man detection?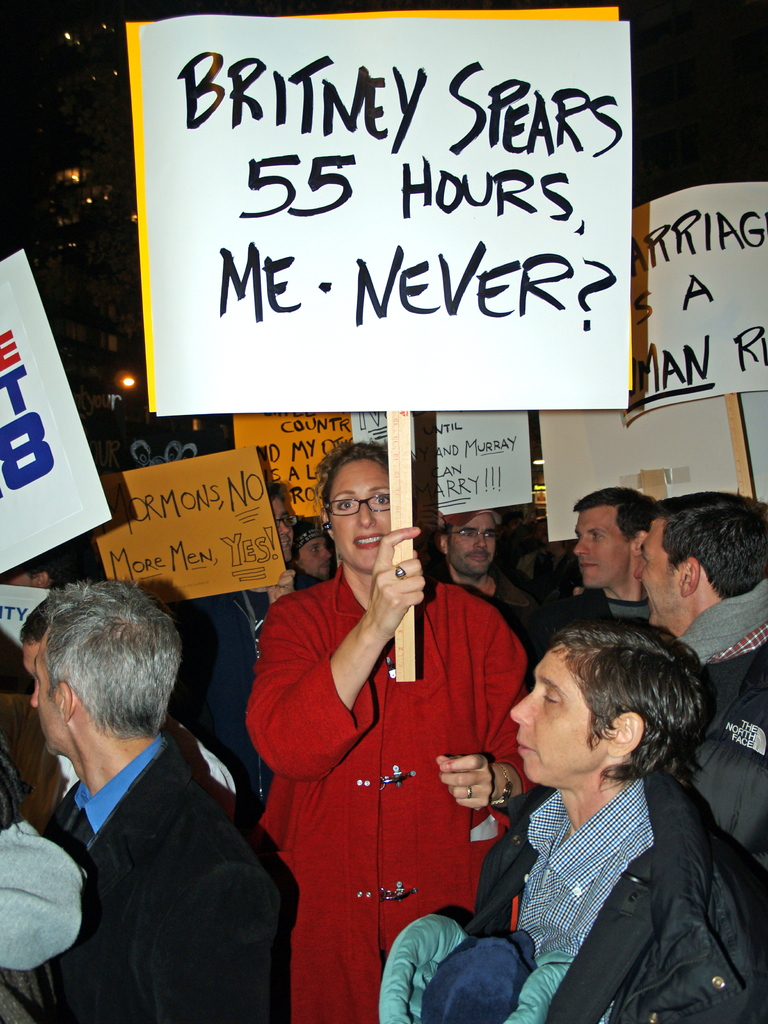
287, 526, 344, 580
